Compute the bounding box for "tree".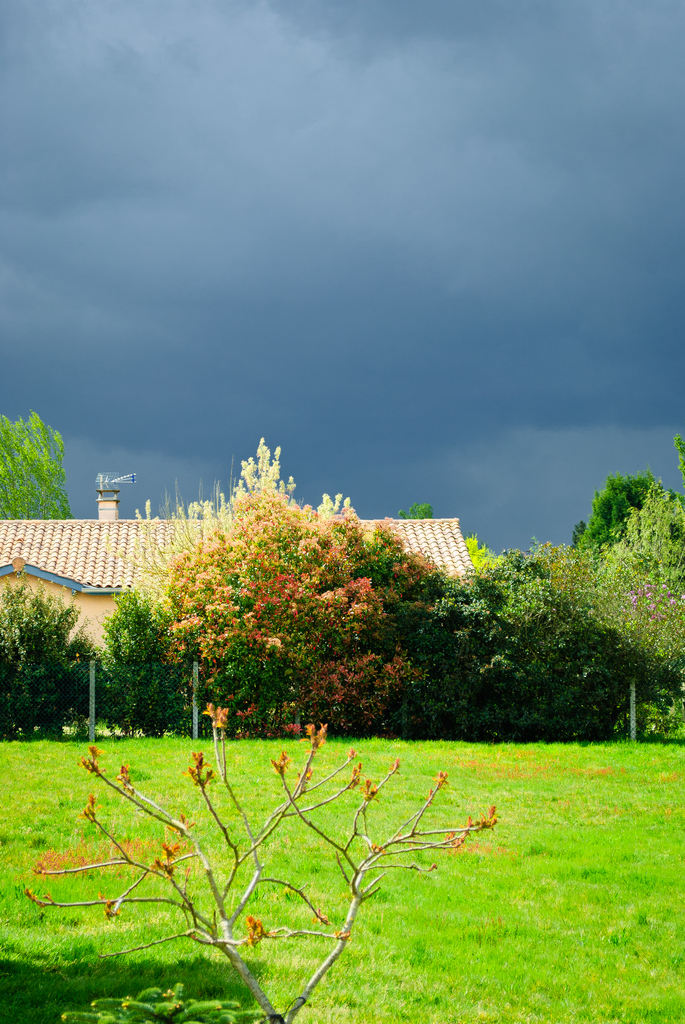
[x1=453, y1=552, x2=640, y2=739].
